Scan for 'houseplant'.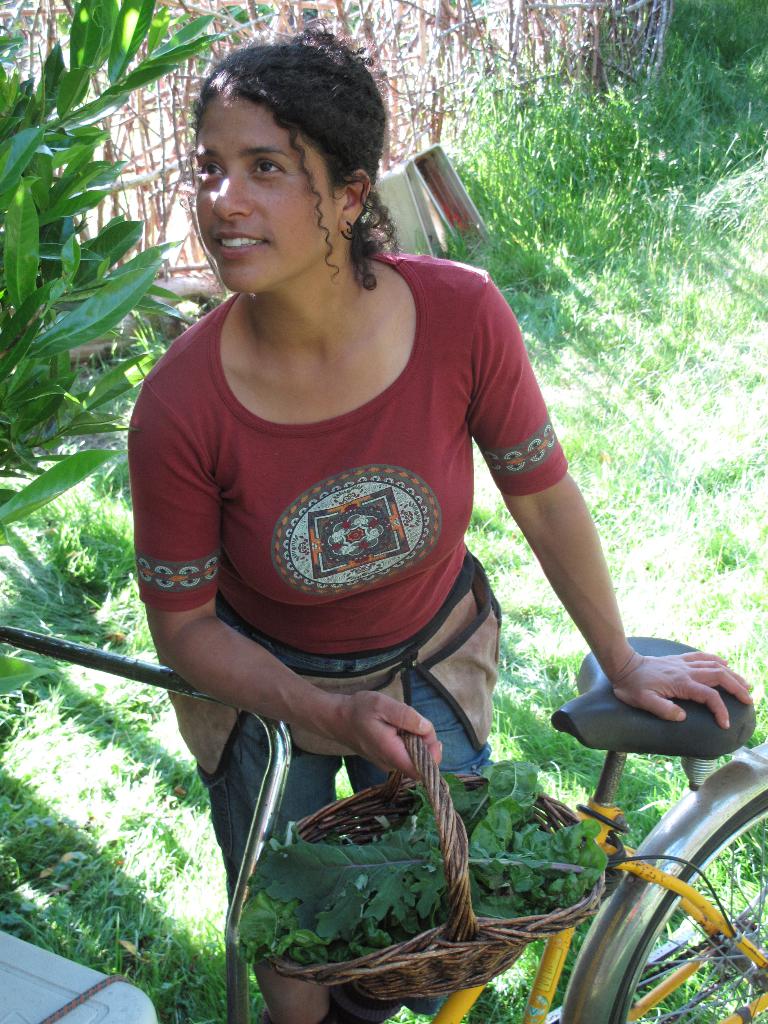
Scan result: crop(232, 723, 614, 1002).
